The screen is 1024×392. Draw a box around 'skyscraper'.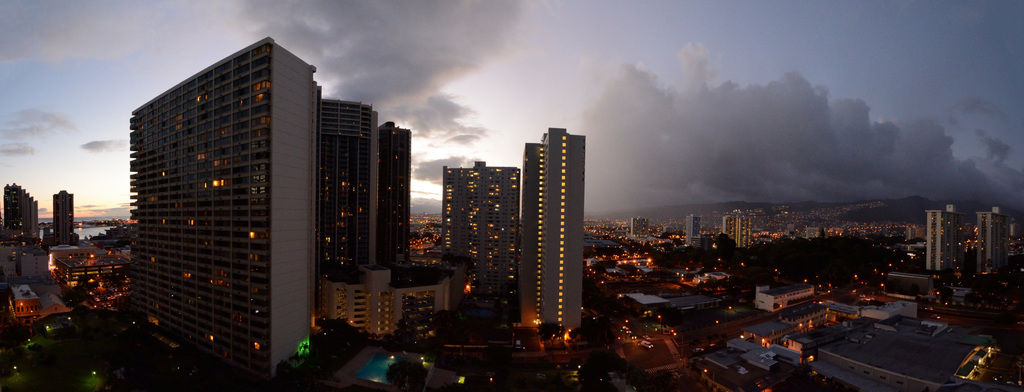
[980, 208, 1014, 280].
